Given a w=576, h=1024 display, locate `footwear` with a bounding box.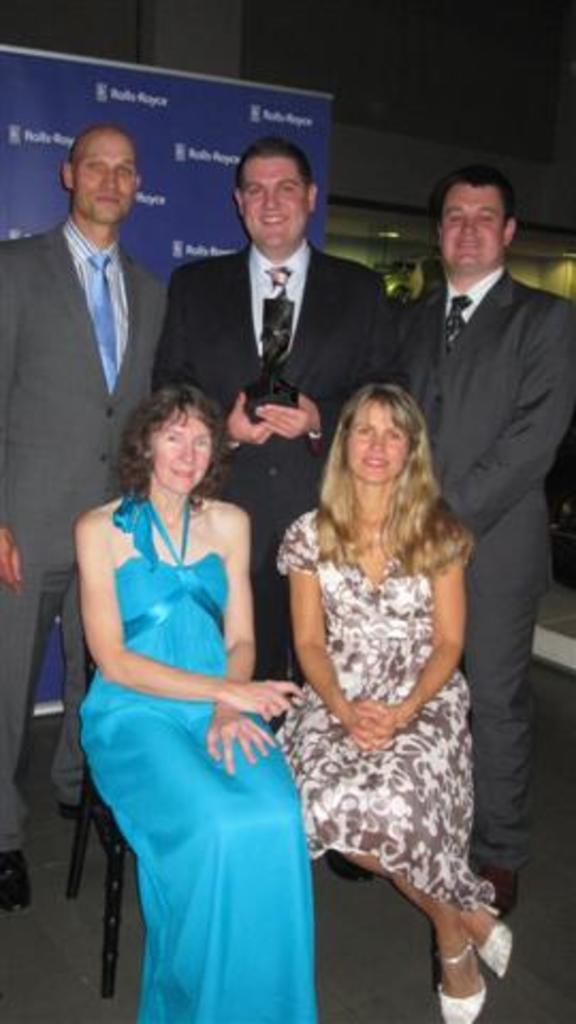
Located: crop(429, 943, 495, 1022).
